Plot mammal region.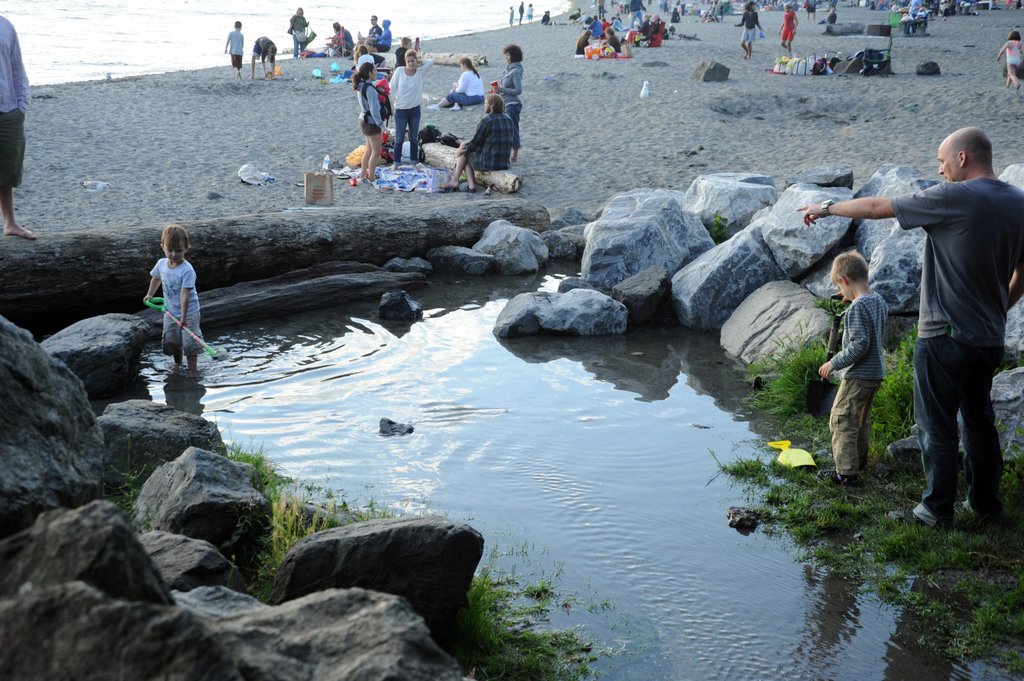
Plotted at bbox(817, 246, 886, 487).
